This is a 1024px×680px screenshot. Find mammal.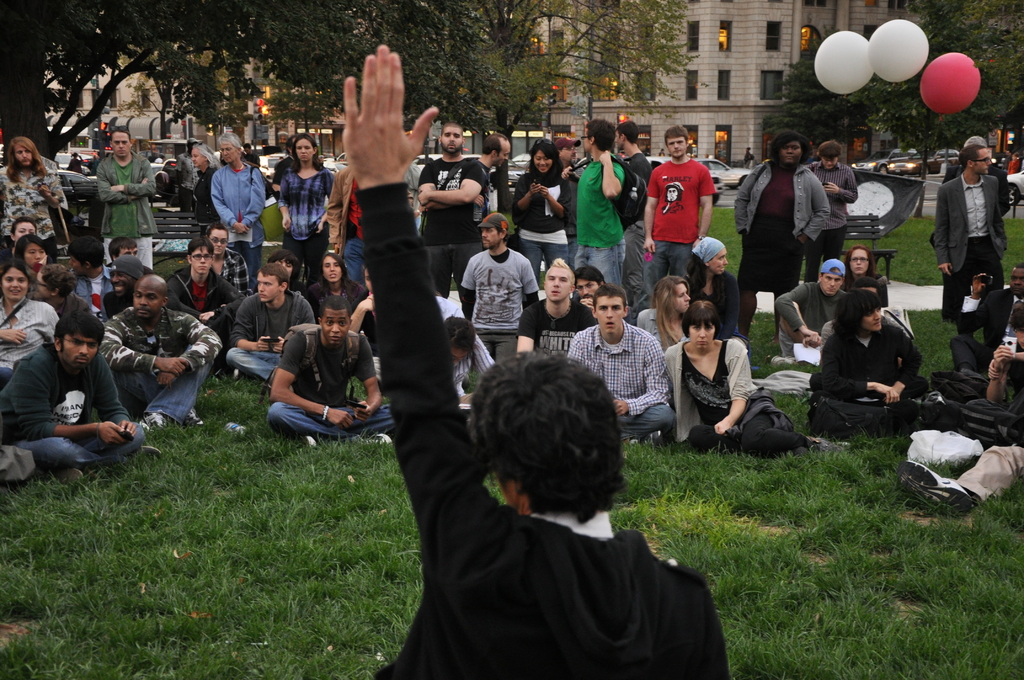
Bounding box: detection(640, 273, 691, 355).
